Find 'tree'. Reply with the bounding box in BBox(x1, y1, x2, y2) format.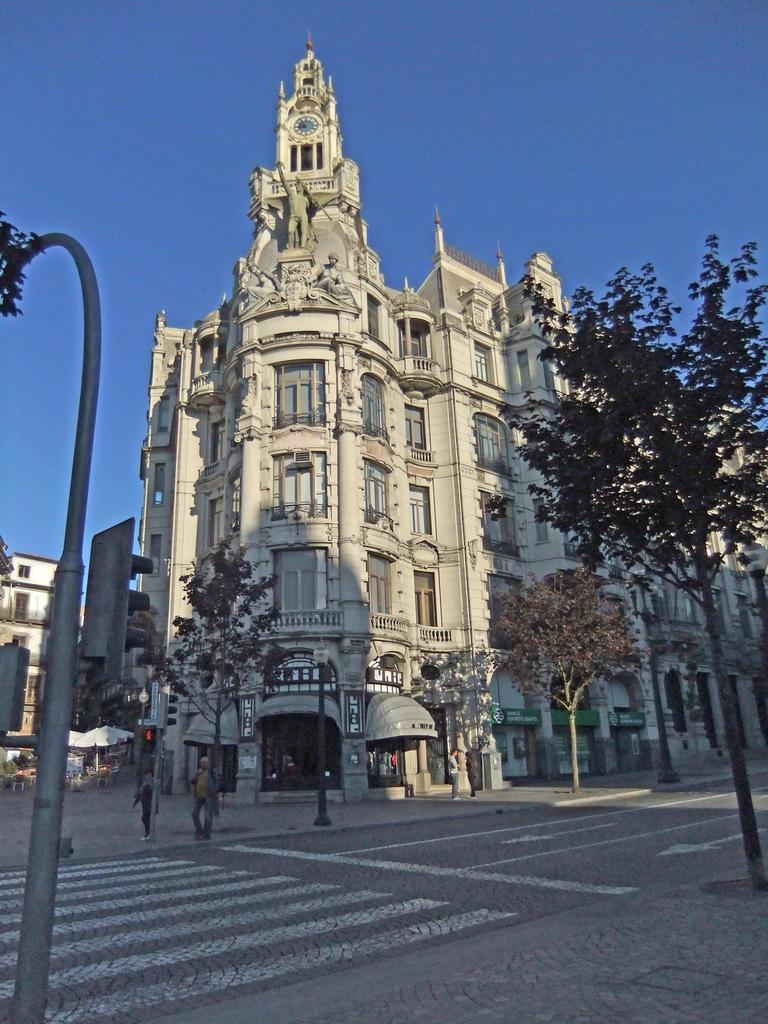
BBox(139, 540, 265, 807).
